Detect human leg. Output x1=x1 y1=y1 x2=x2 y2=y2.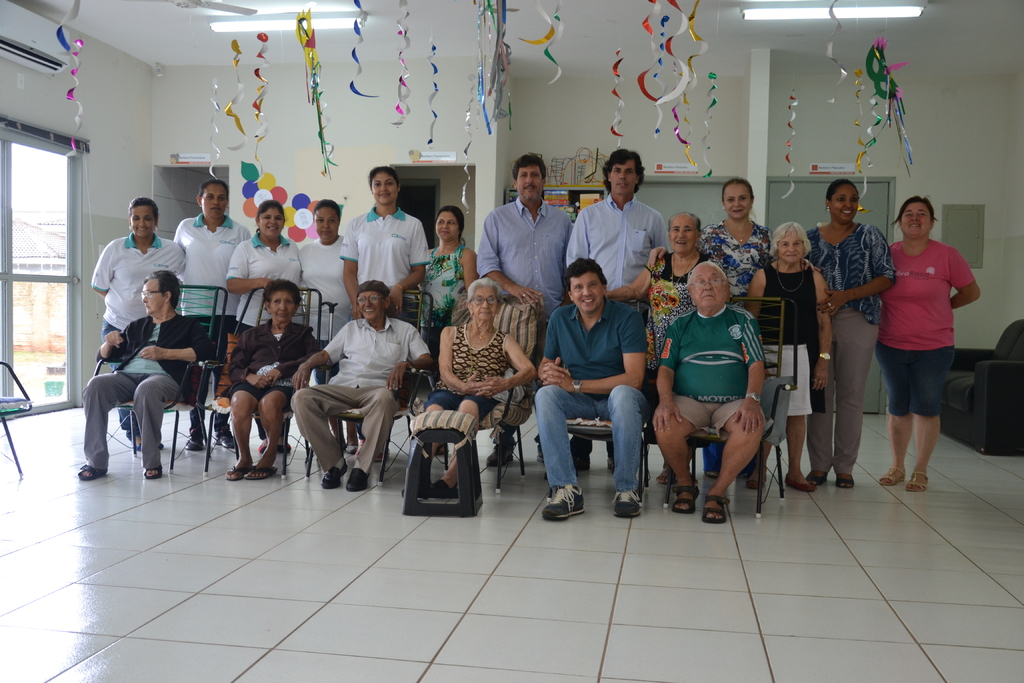
x1=825 y1=315 x2=863 y2=490.
